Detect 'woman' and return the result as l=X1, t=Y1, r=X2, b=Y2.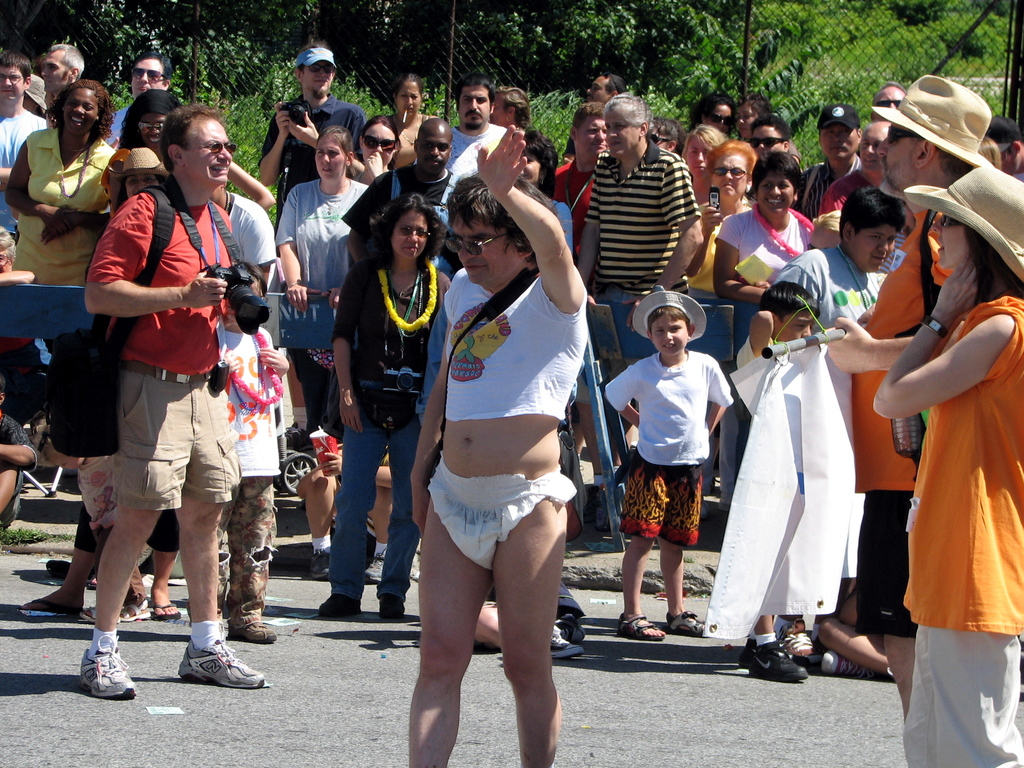
l=686, t=123, r=747, b=206.
